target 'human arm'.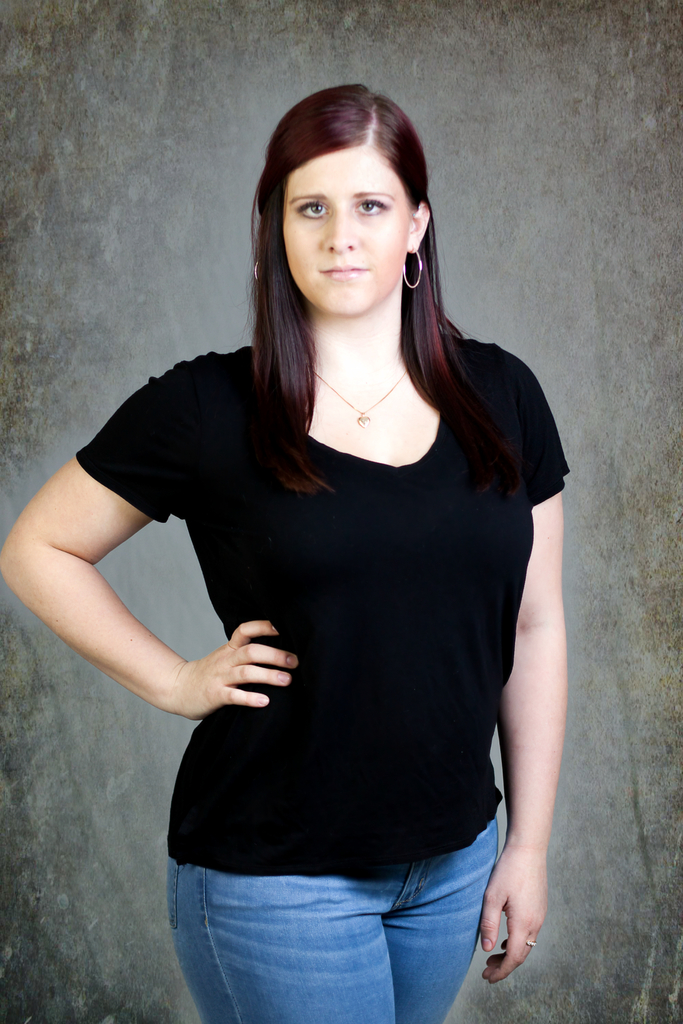
Target region: bbox(452, 364, 573, 986).
